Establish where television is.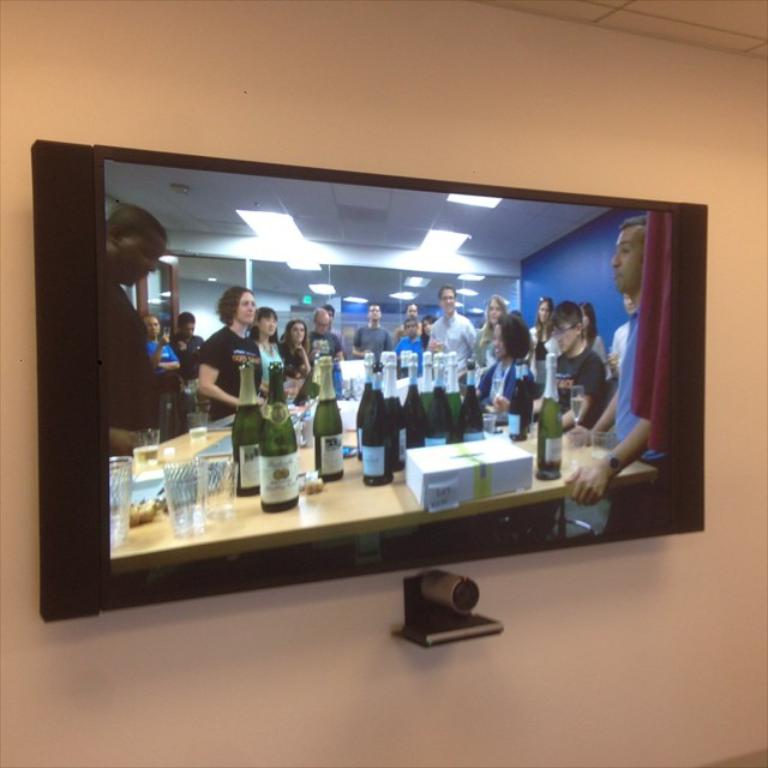
Established at detection(36, 139, 704, 625).
